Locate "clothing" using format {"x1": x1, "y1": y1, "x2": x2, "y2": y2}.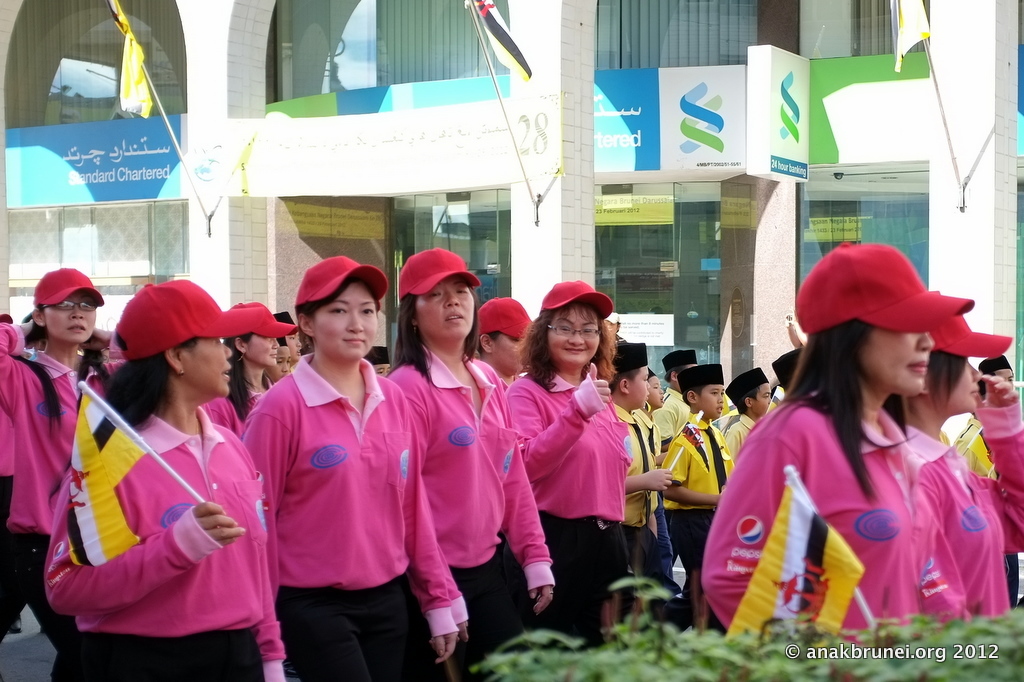
{"x1": 700, "y1": 398, "x2": 965, "y2": 639}.
